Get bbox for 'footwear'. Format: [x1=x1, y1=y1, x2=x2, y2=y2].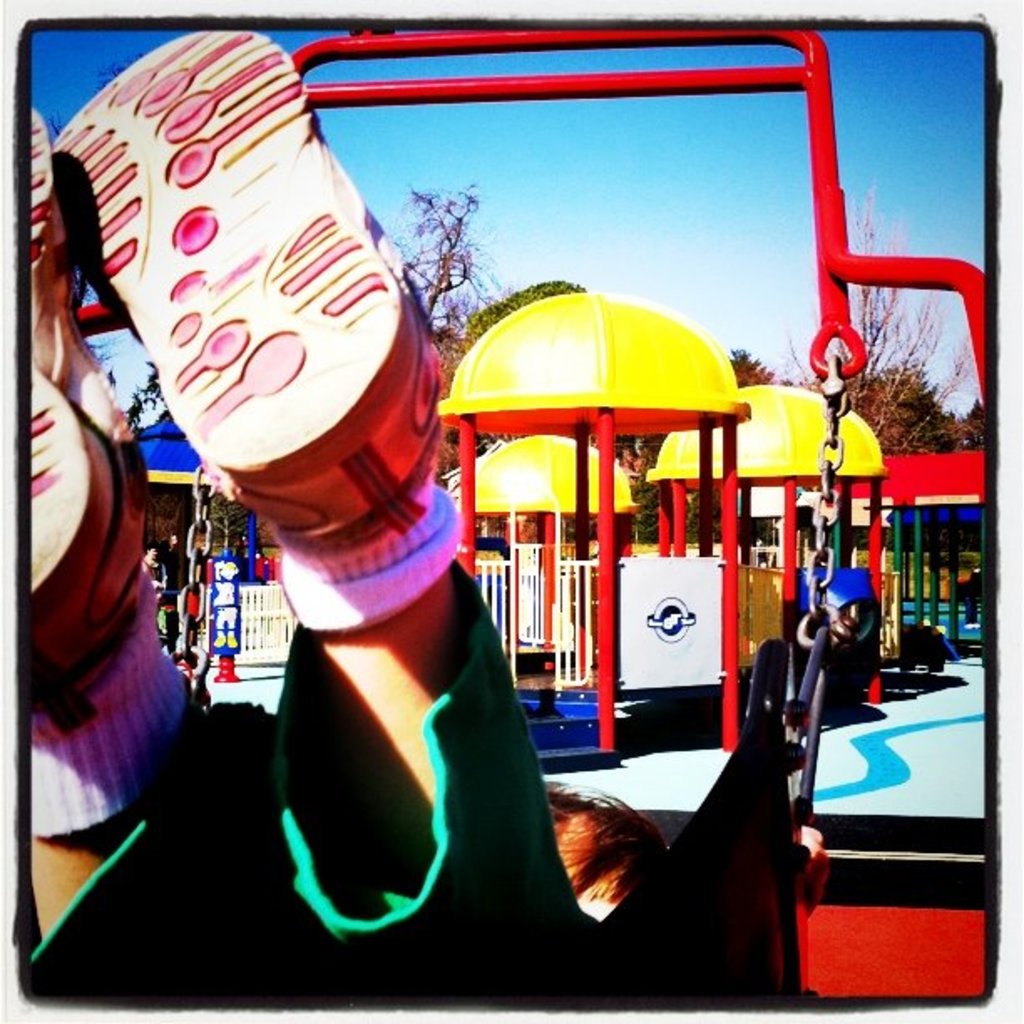
[x1=45, y1=114, x2=479, y2=724].
